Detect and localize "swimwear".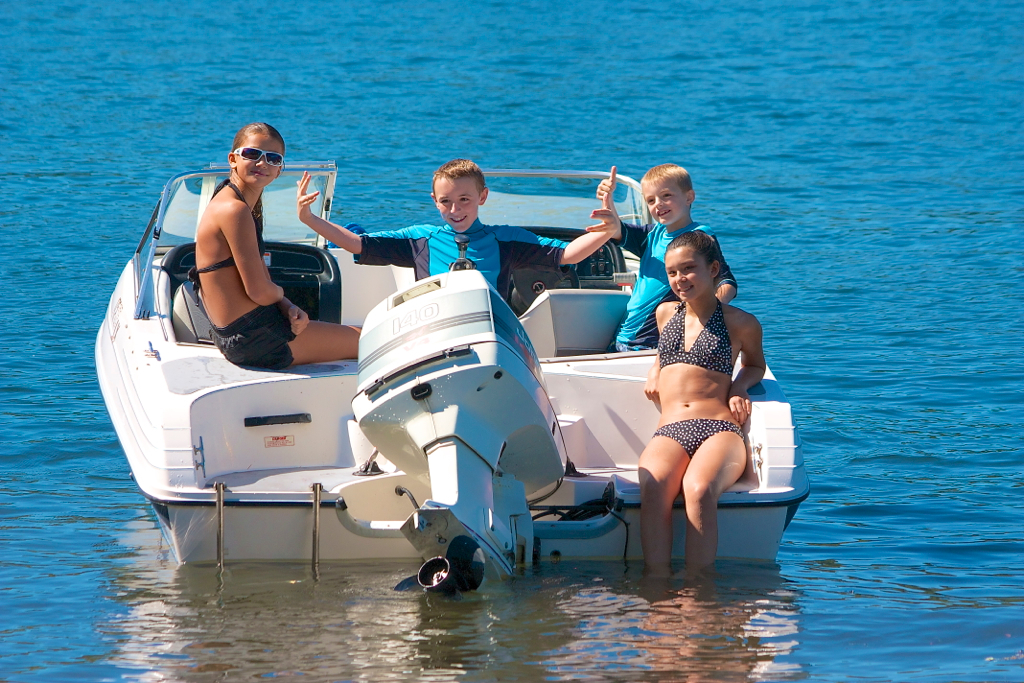
Localized at {"left": 350, "top": 221, "right": 568, "bottom": 280}.
